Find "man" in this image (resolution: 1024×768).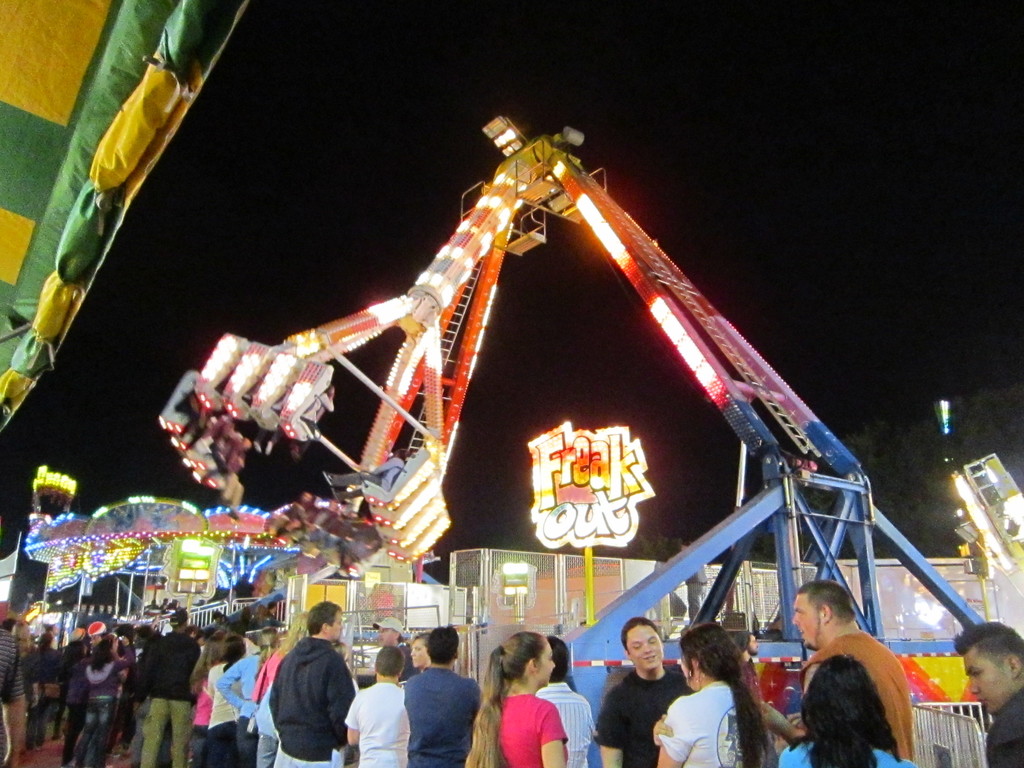
[348, 650, 412, 767].
